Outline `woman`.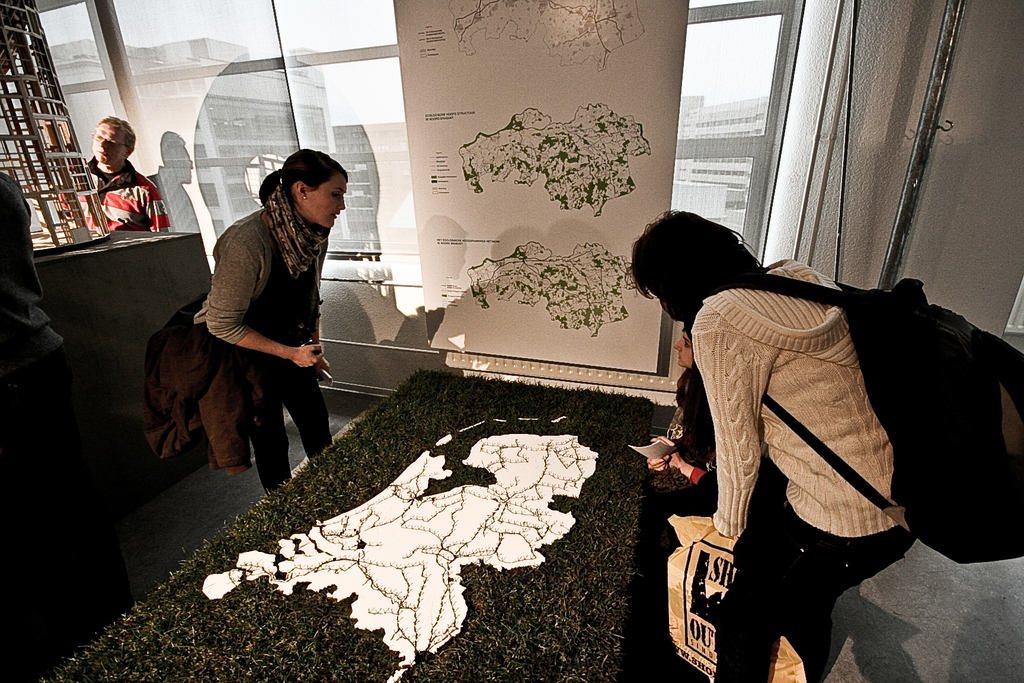
Outline: 191,143,342,492.
